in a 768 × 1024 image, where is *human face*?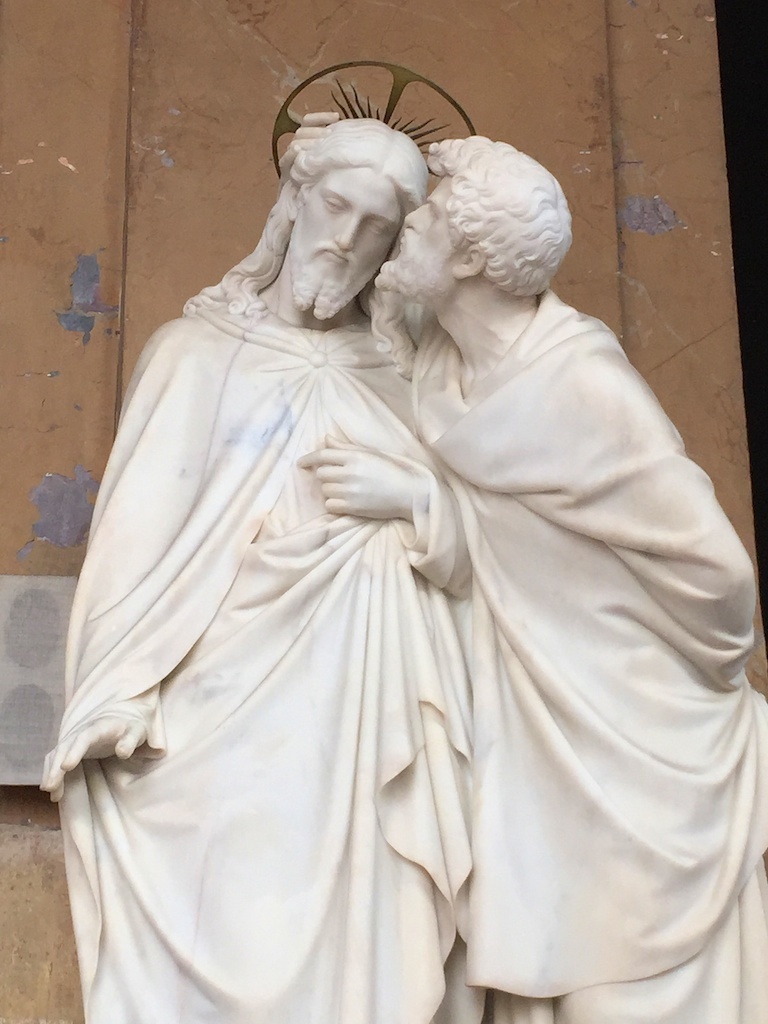
x1=369, y1=165, x2=465, y2=300.
